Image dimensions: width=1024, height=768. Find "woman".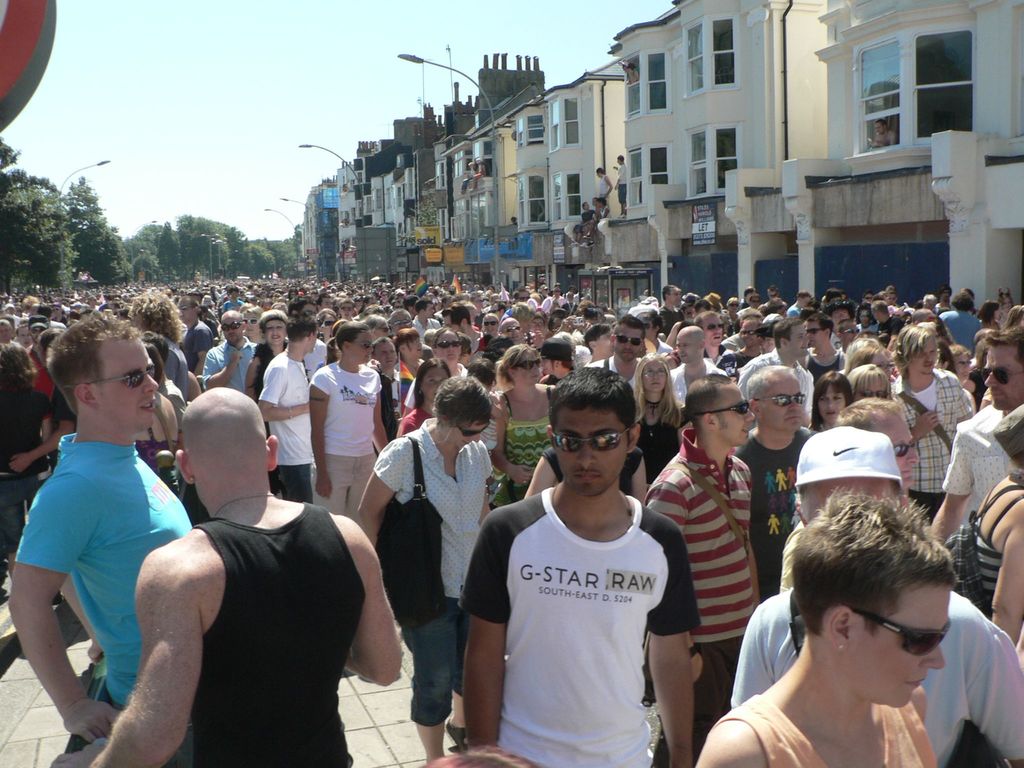
rect(551, 288, 566, 306).
